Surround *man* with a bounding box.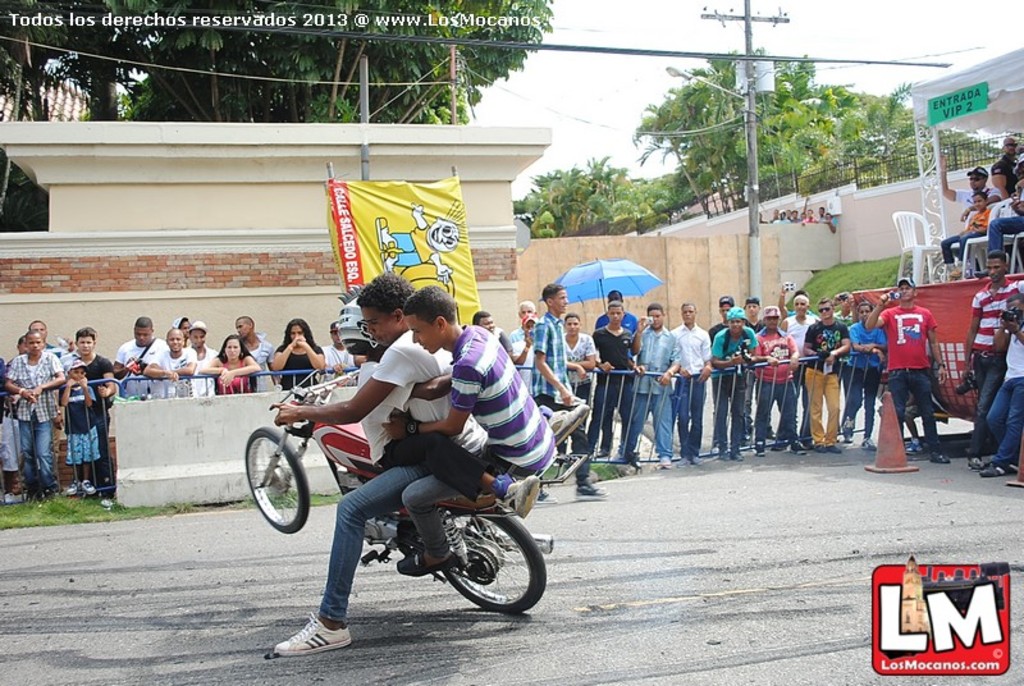
<box>4,330,65,500</box>.
